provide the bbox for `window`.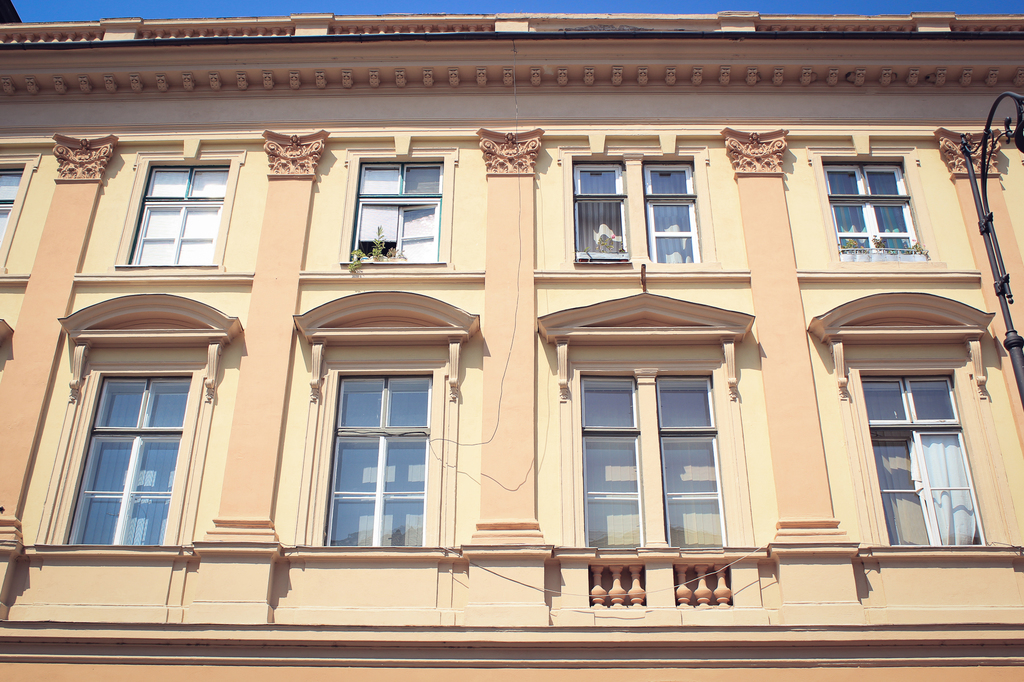
{"x1": 575, "y1": 154, "x2": 631, "y2": 260}.
